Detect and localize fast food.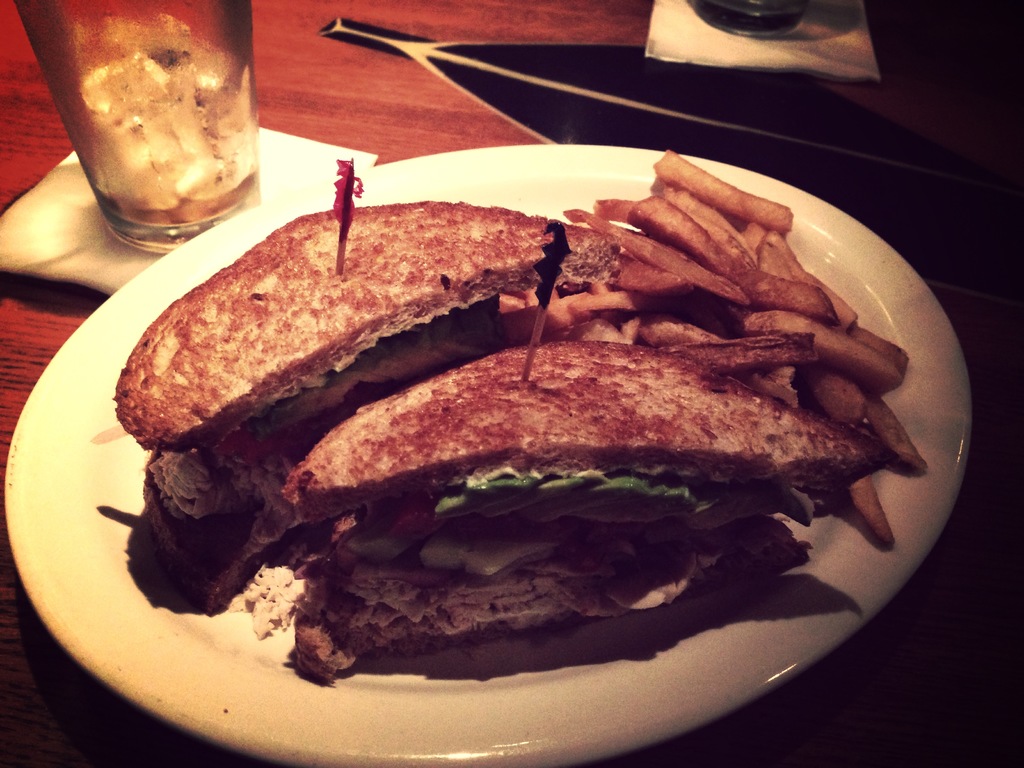
Localized at pyautogui.locateOnScreen(744, 211, 859, 328).
